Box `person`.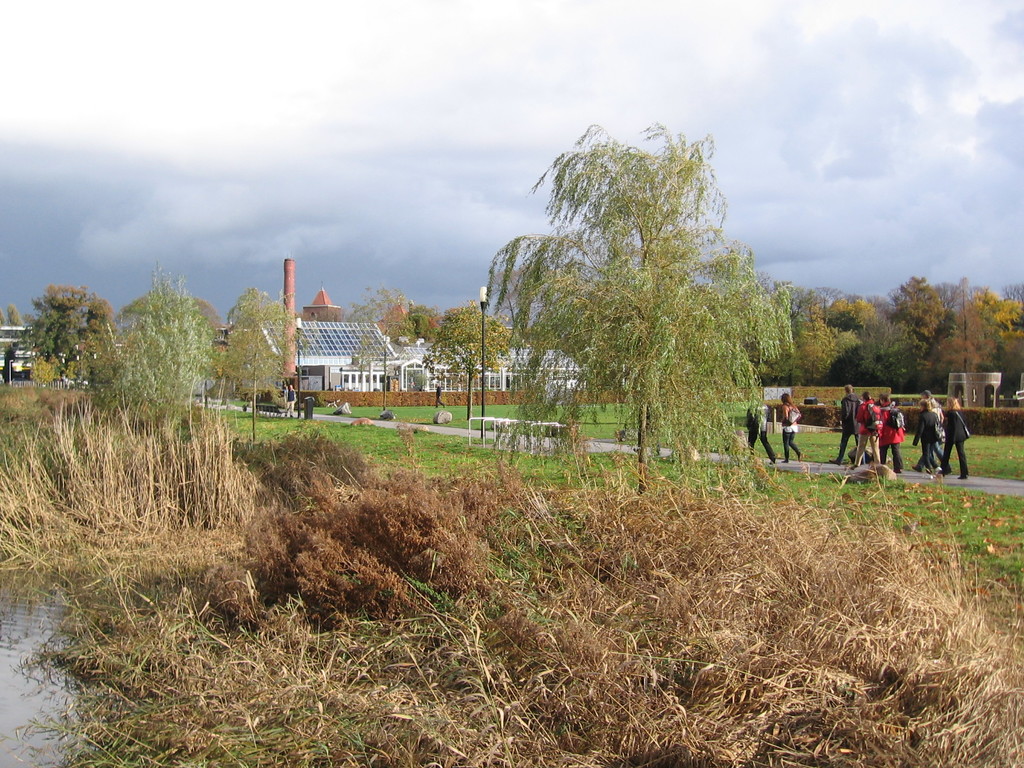
x1=432, y1=387, x2=456, y2=413.
